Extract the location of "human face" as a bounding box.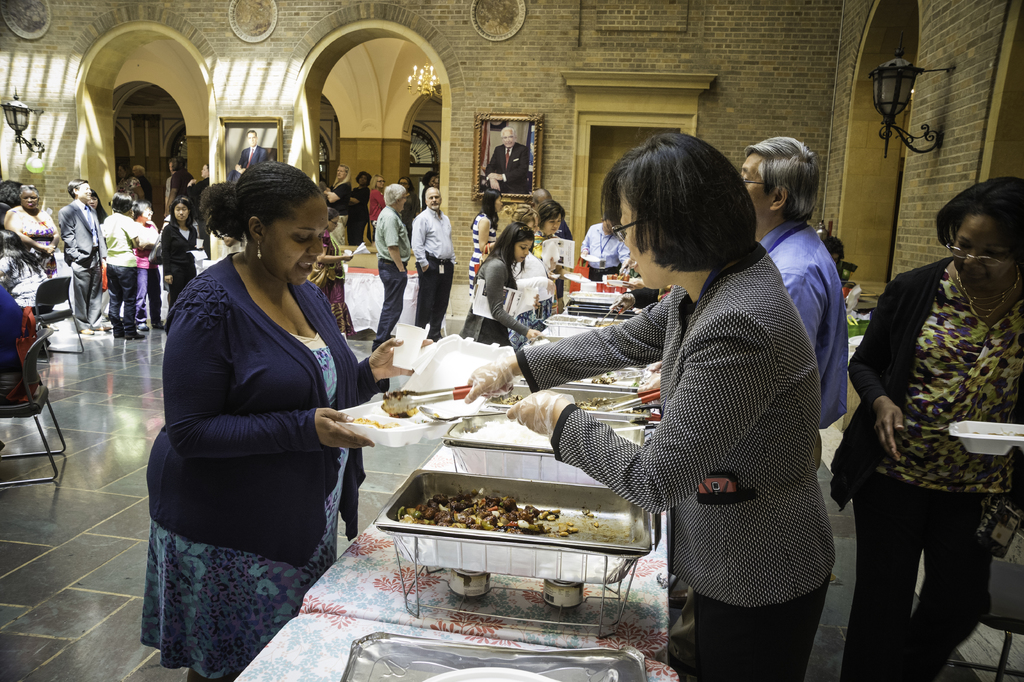
[left=542, top=212, right=564, bottom=236].
